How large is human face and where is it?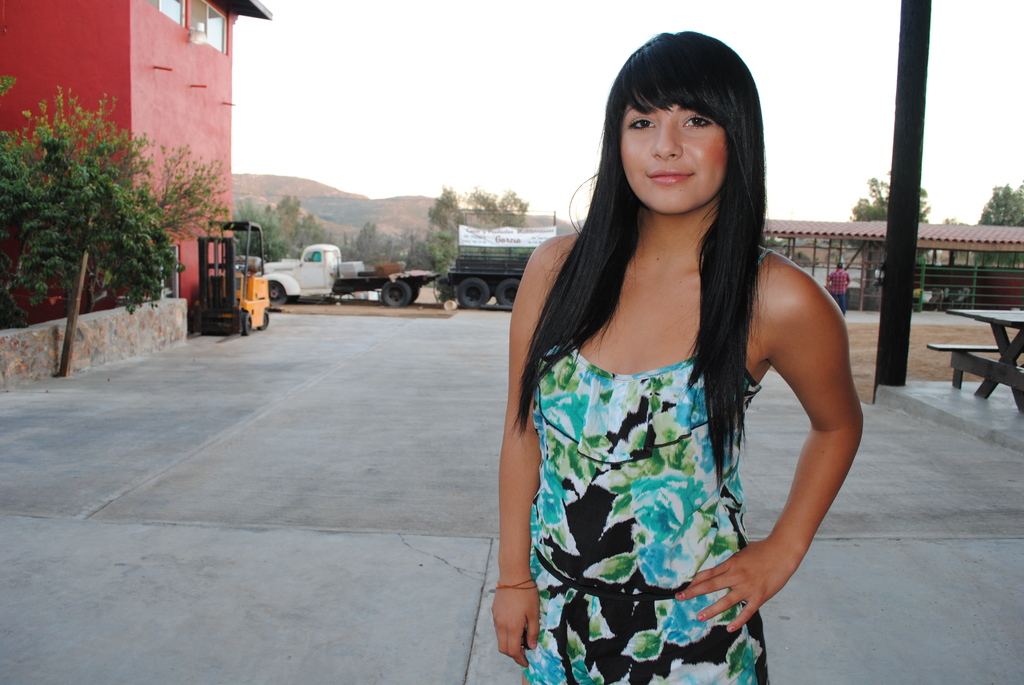
Bounding box: bbox(620, 106, 727, 214).
